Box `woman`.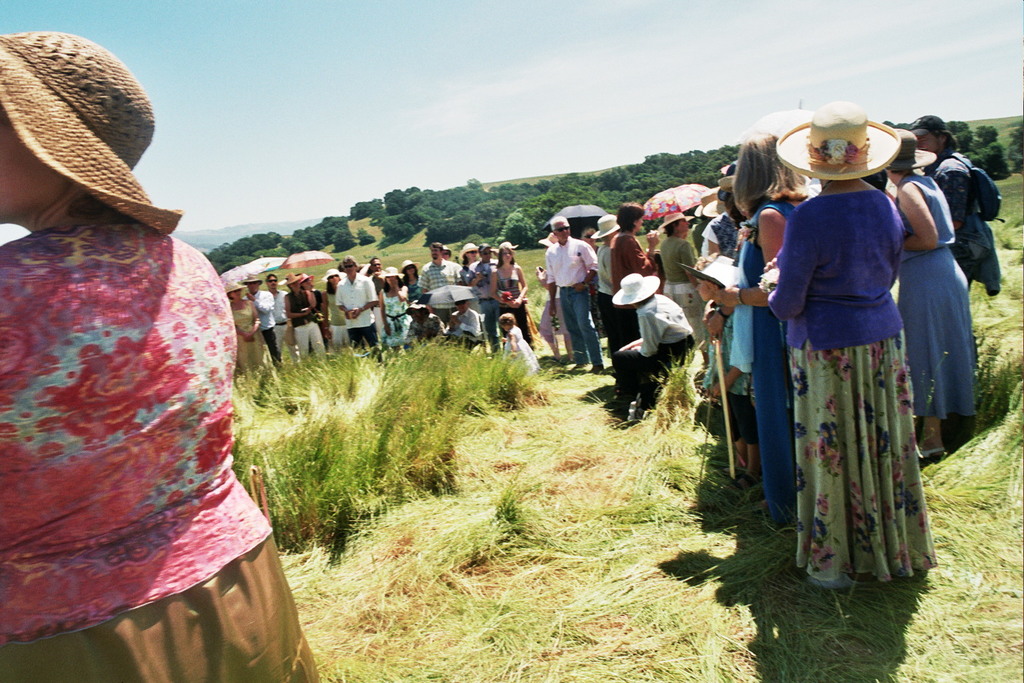
rect(701, 139, 809, 498).
